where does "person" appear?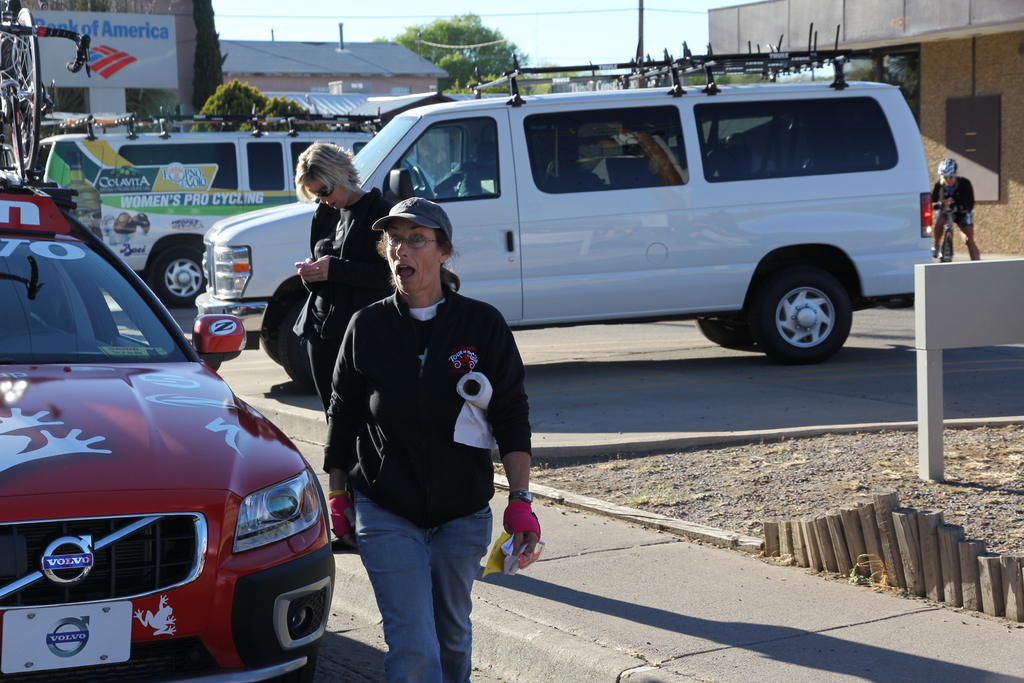
Appears at region(922, 156, 989, 261).
